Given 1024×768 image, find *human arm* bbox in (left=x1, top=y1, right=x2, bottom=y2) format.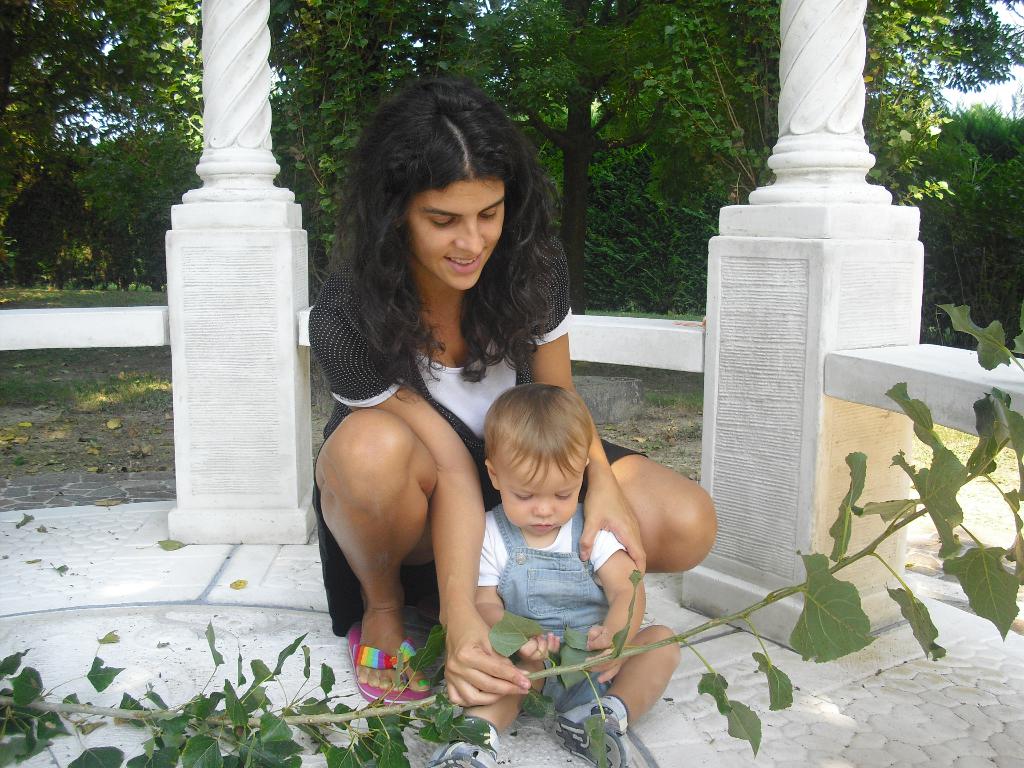
(left=312, top=262, right=537, bottom=729).
